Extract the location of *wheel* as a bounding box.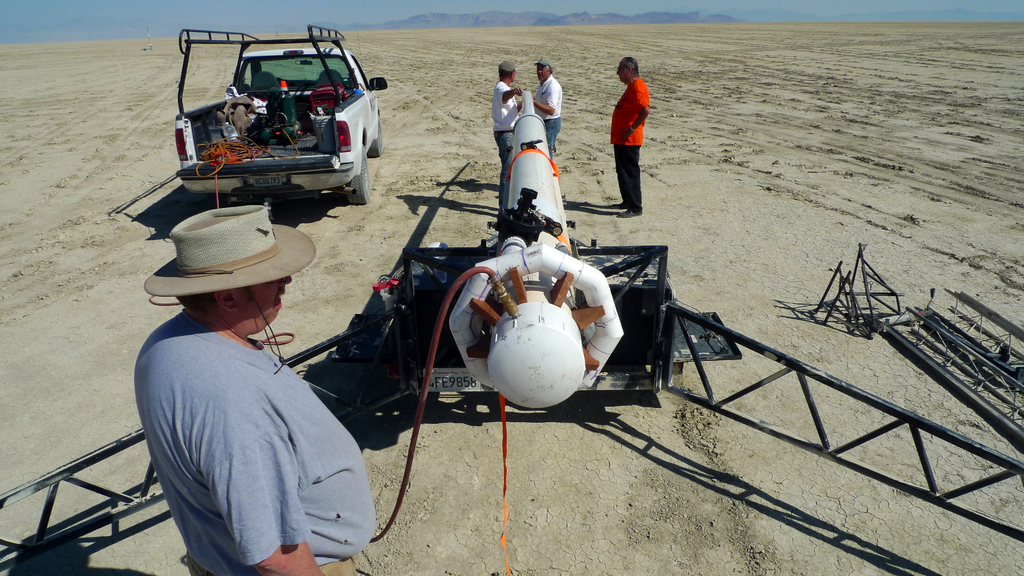
[390,266,441,412].
